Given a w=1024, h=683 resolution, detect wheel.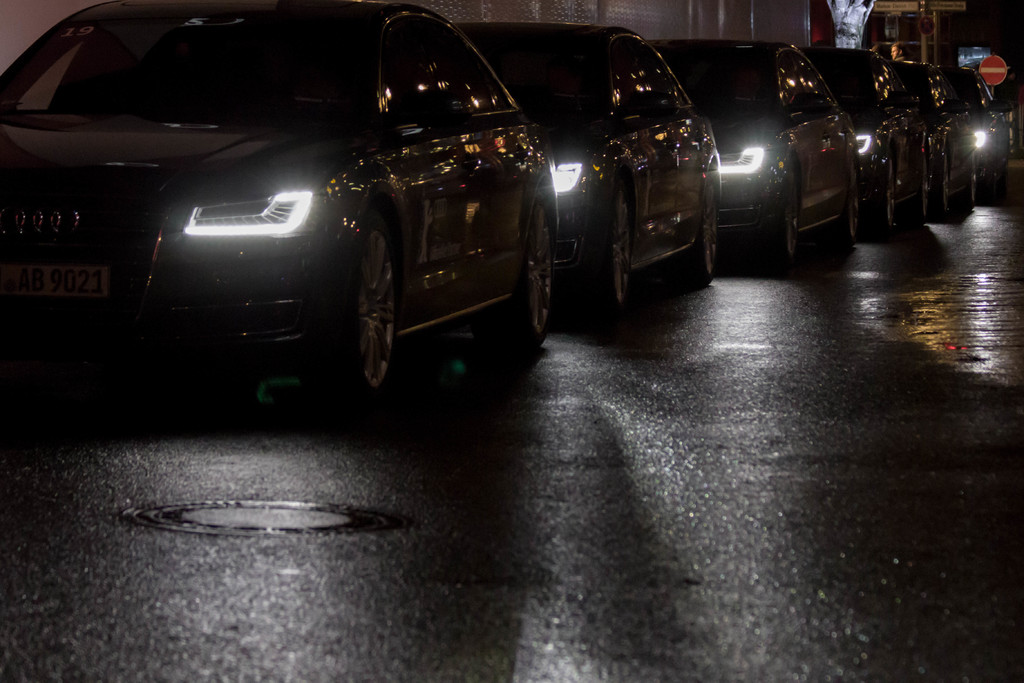
bbox=(770, 169, 801, 259).
